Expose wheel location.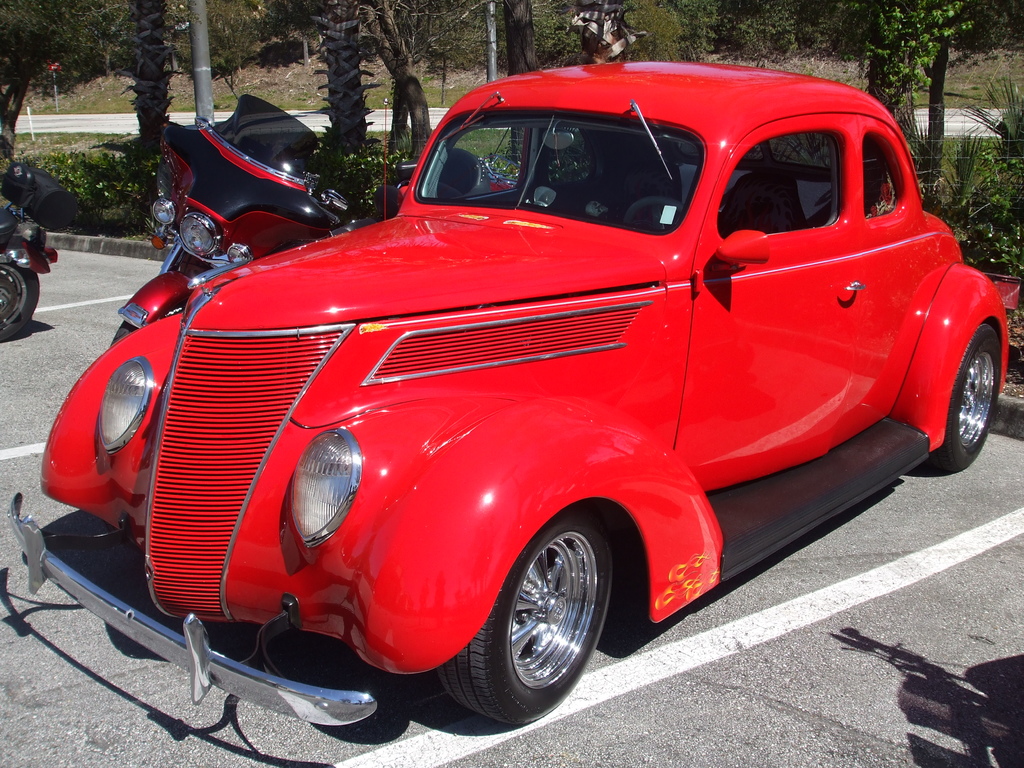
Exposed at l=440, t=511, r=614, b=724.
